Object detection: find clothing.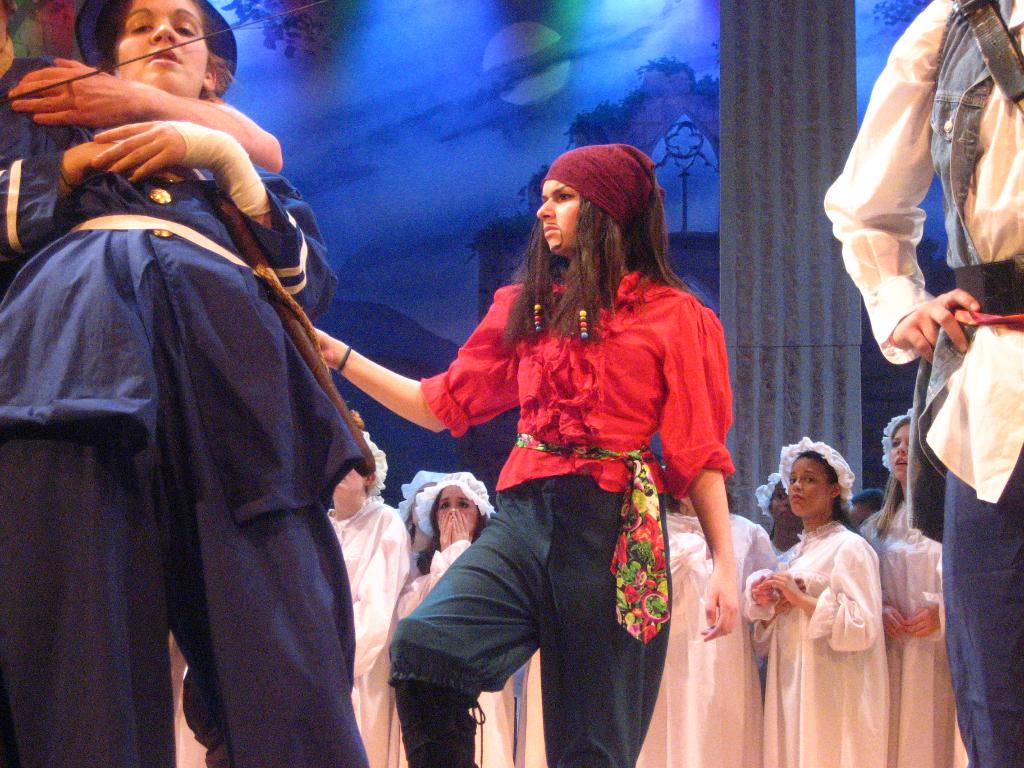
bbox=[392, 538, 518, 767].
